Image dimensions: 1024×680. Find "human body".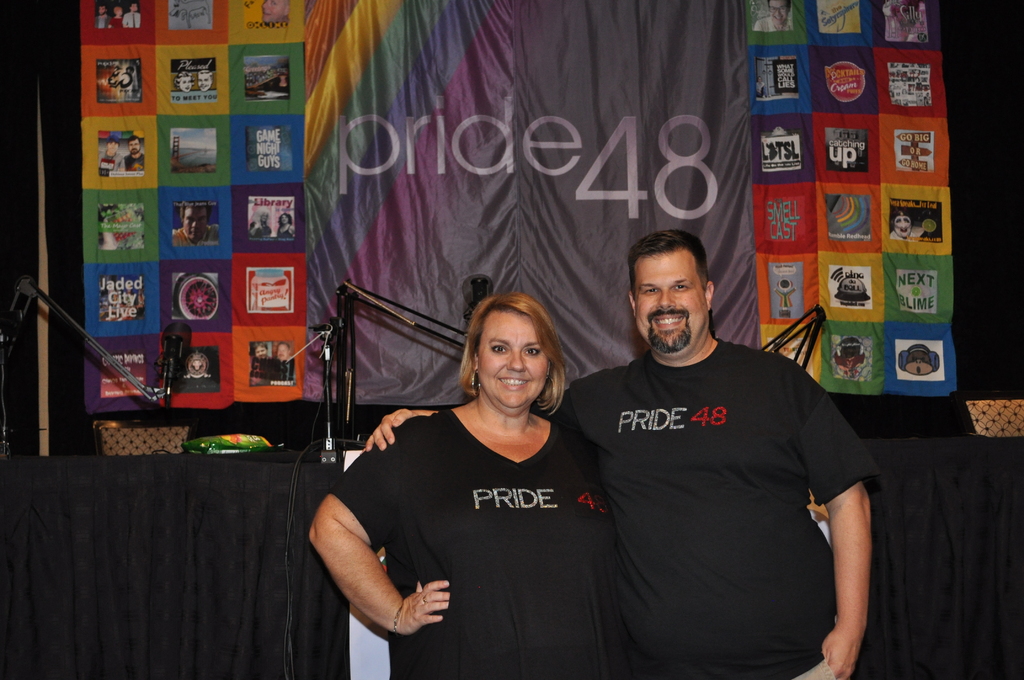
bbox=[175, 225, 223, 249].
